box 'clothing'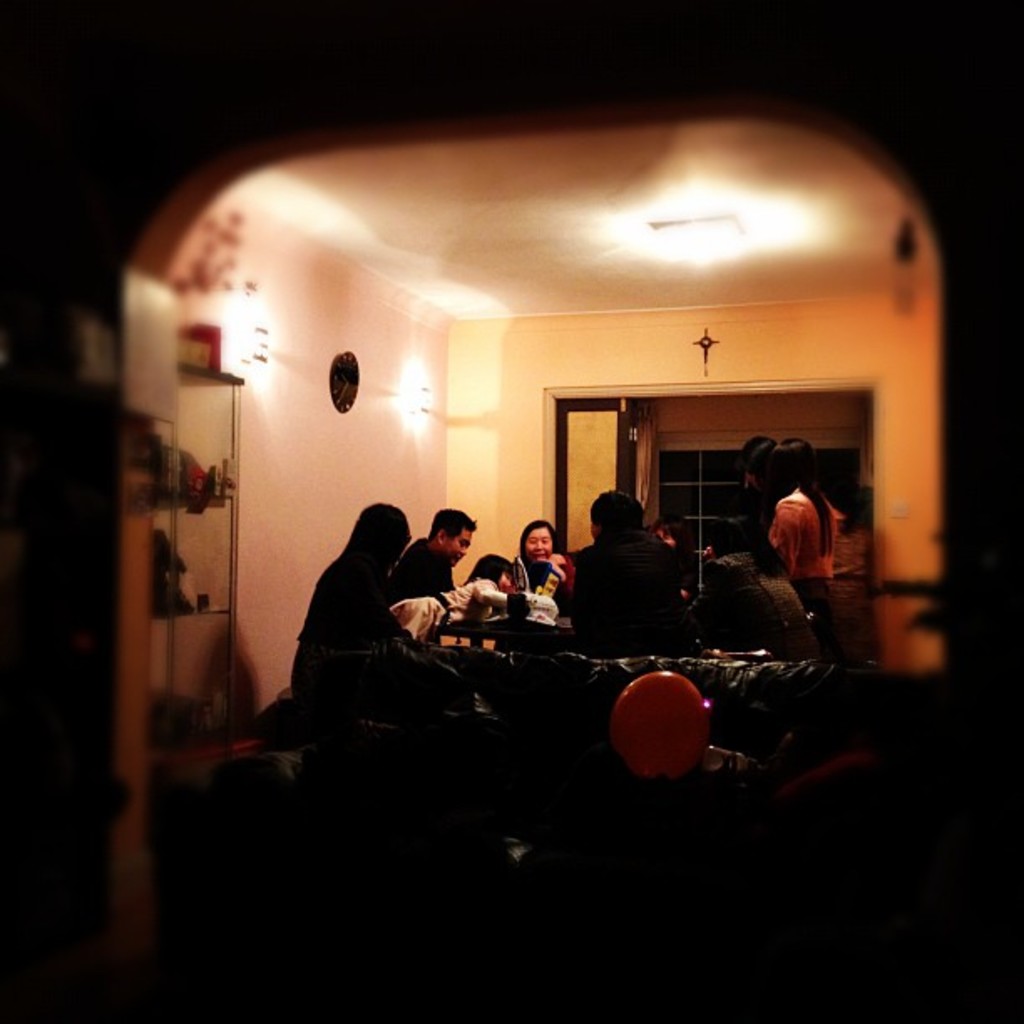
(x1=293, y1=554, x2=462, y2=721)
